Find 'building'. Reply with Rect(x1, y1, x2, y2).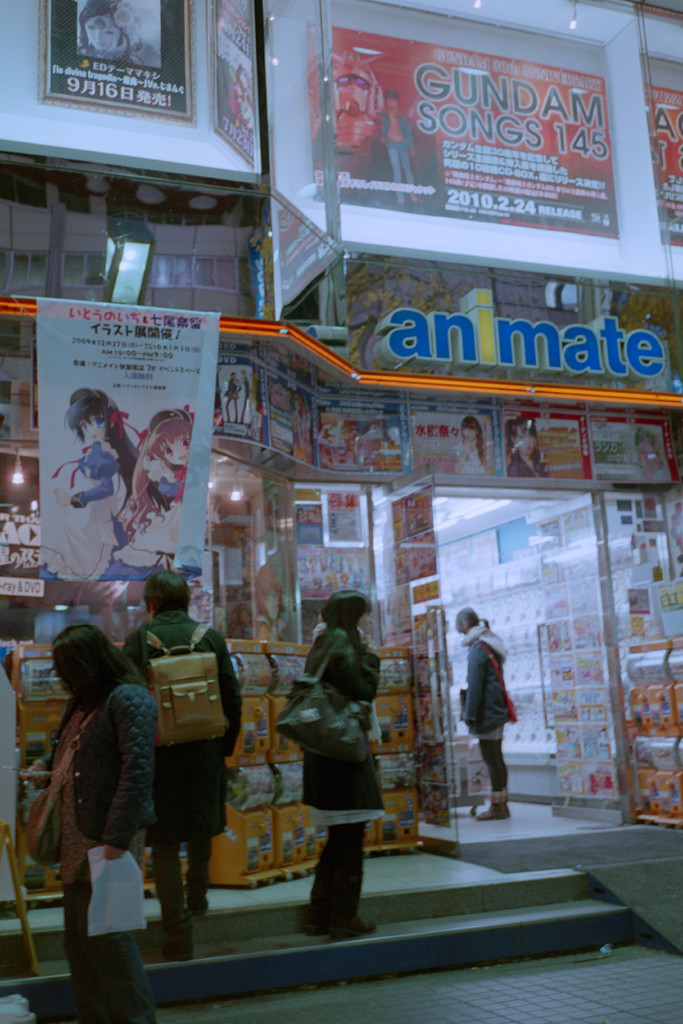
Rect(0, 0, 682, 1021).
